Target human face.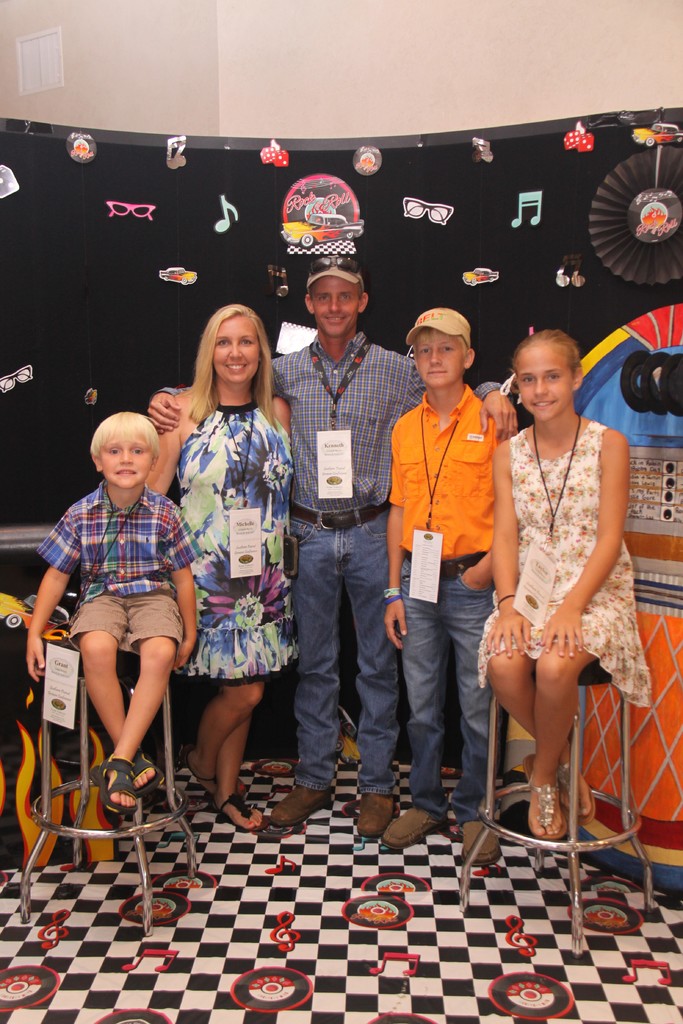
Target region: [x1=516, y1=344, x2=573, y2=420].
